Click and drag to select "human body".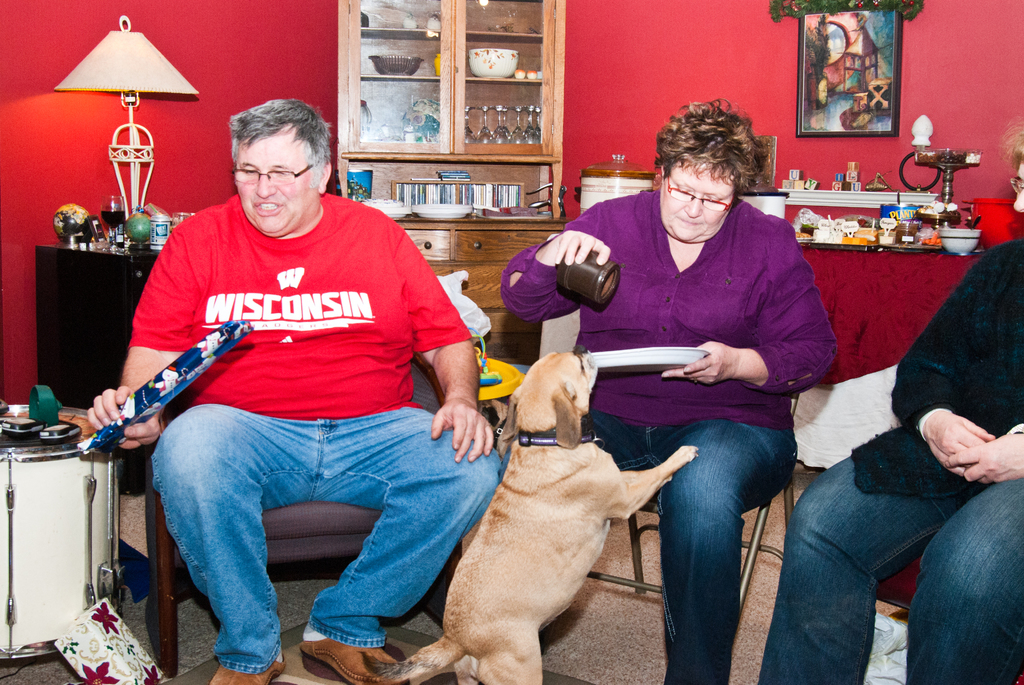
Selection: 500,98,838,684.
